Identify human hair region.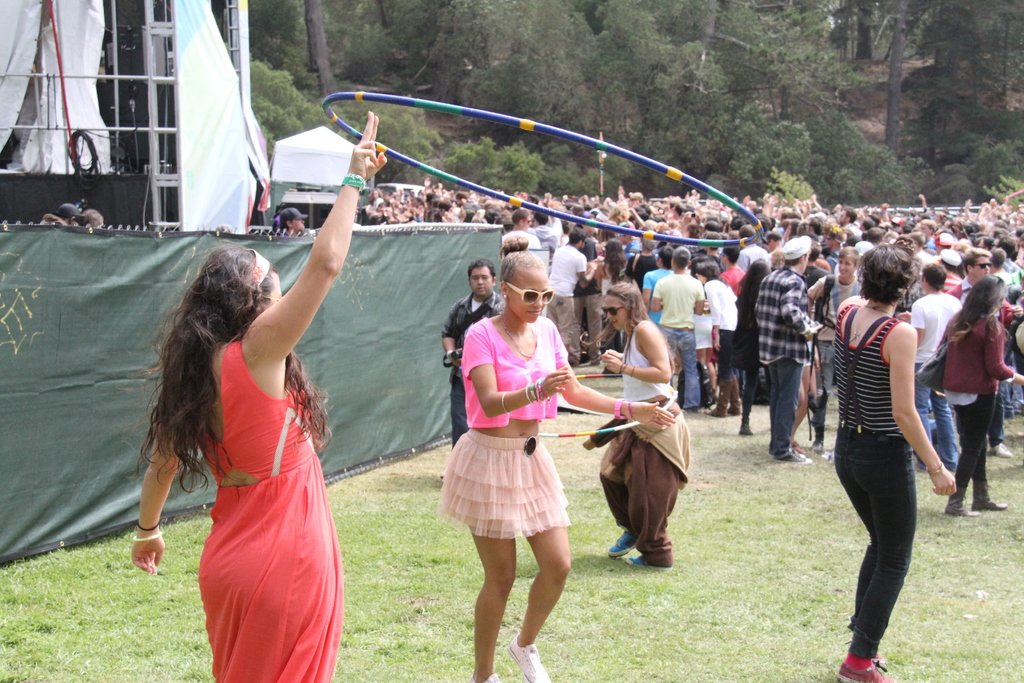
Region: bbox(988, 244, 1006, 269).
